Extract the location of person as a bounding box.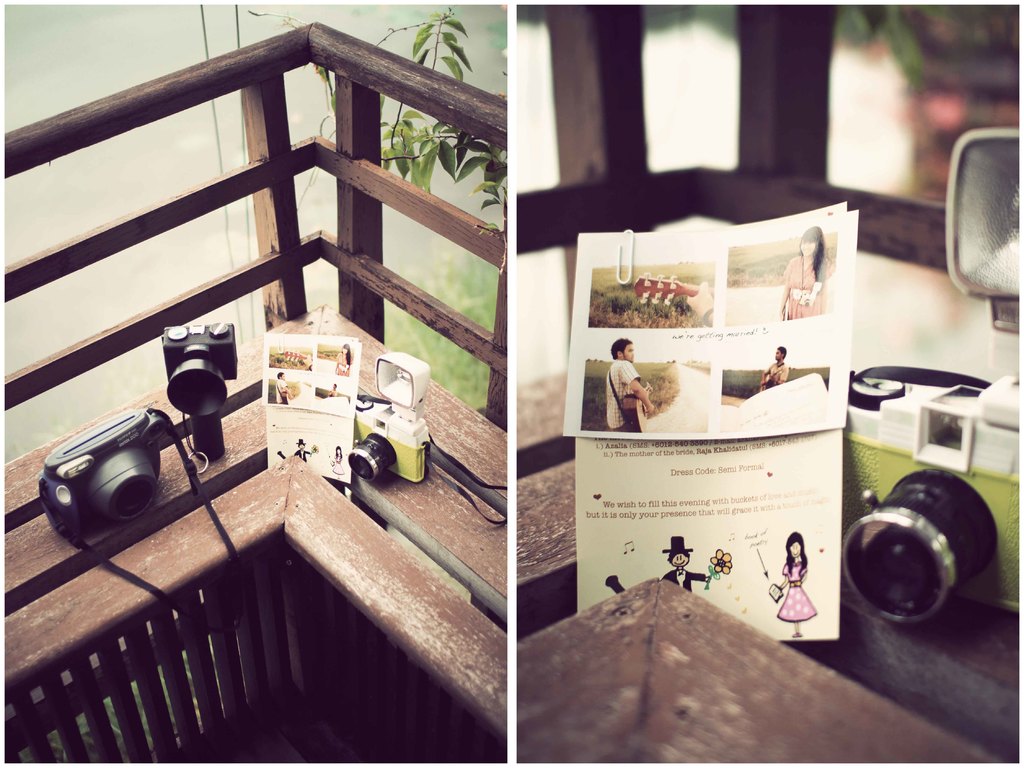
box(684, 280, 716, 326).
